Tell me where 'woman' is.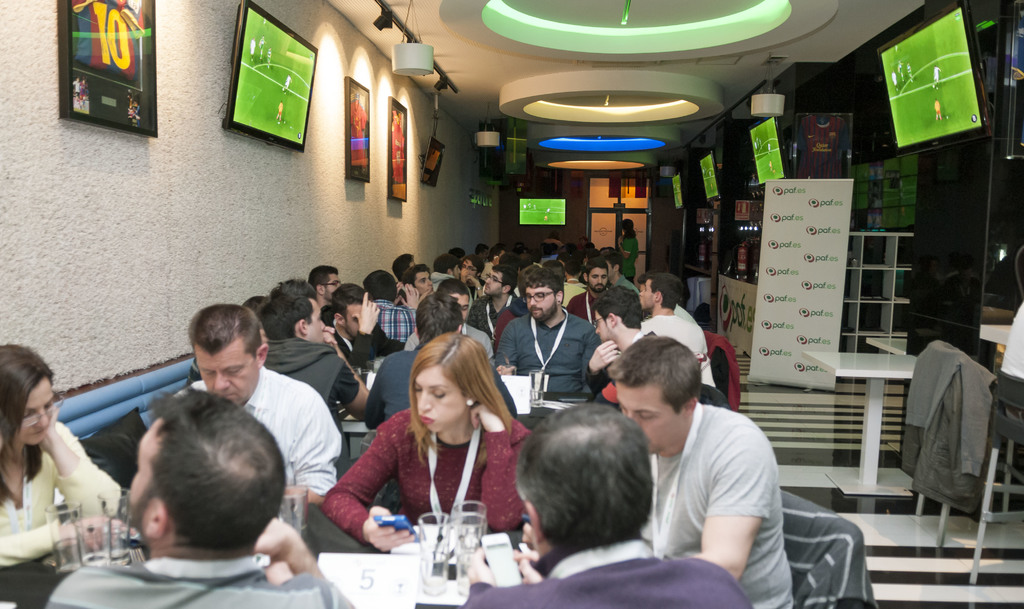
'woman' is at Rect(456, 256, 493, 304).
